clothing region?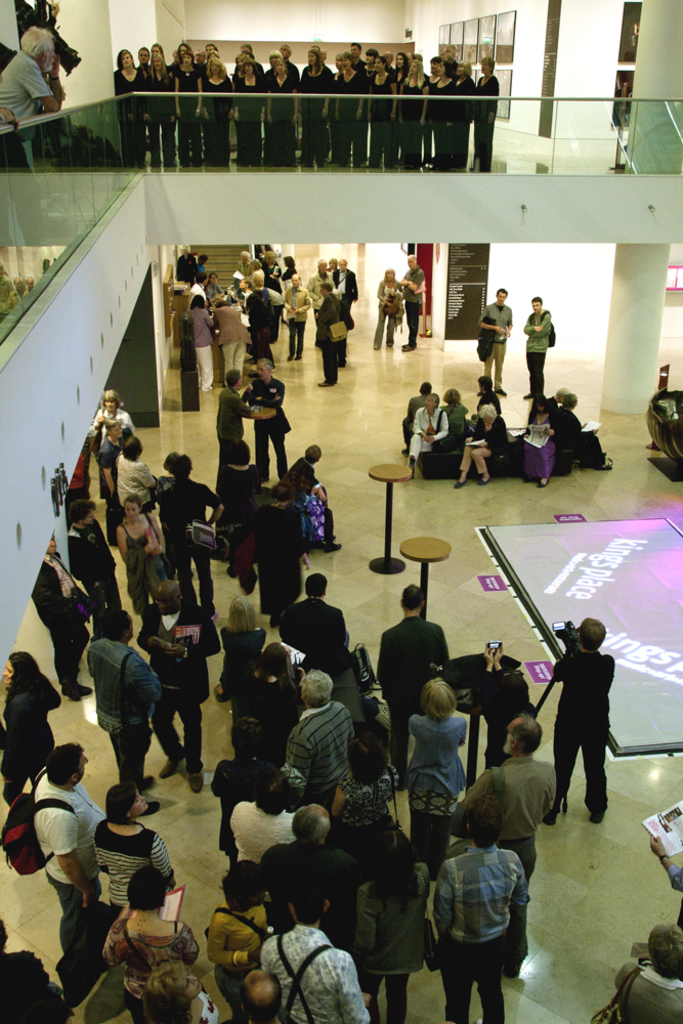
249:509:295:626
